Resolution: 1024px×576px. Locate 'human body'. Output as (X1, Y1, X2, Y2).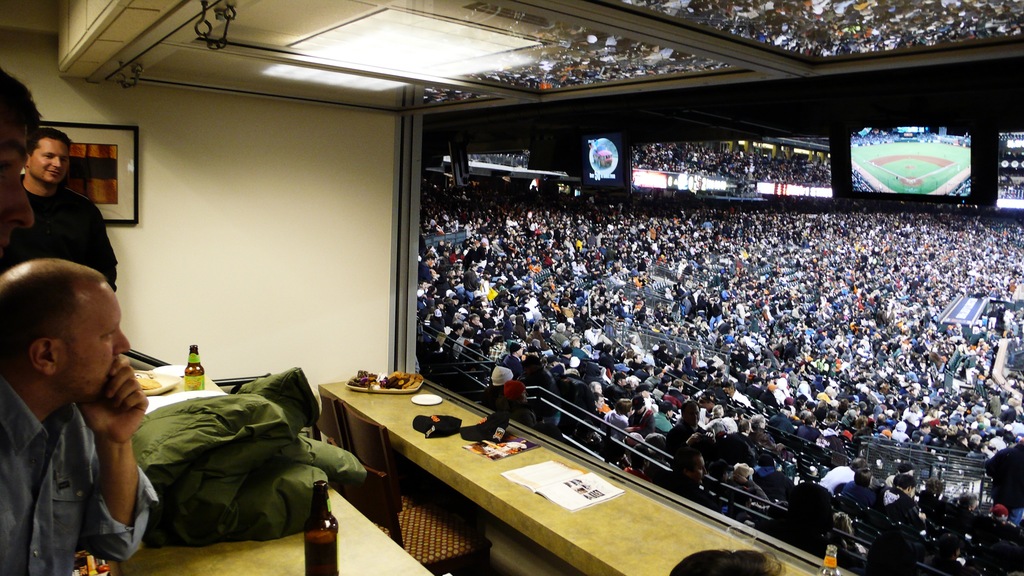
(902, 228, 920, 232).
